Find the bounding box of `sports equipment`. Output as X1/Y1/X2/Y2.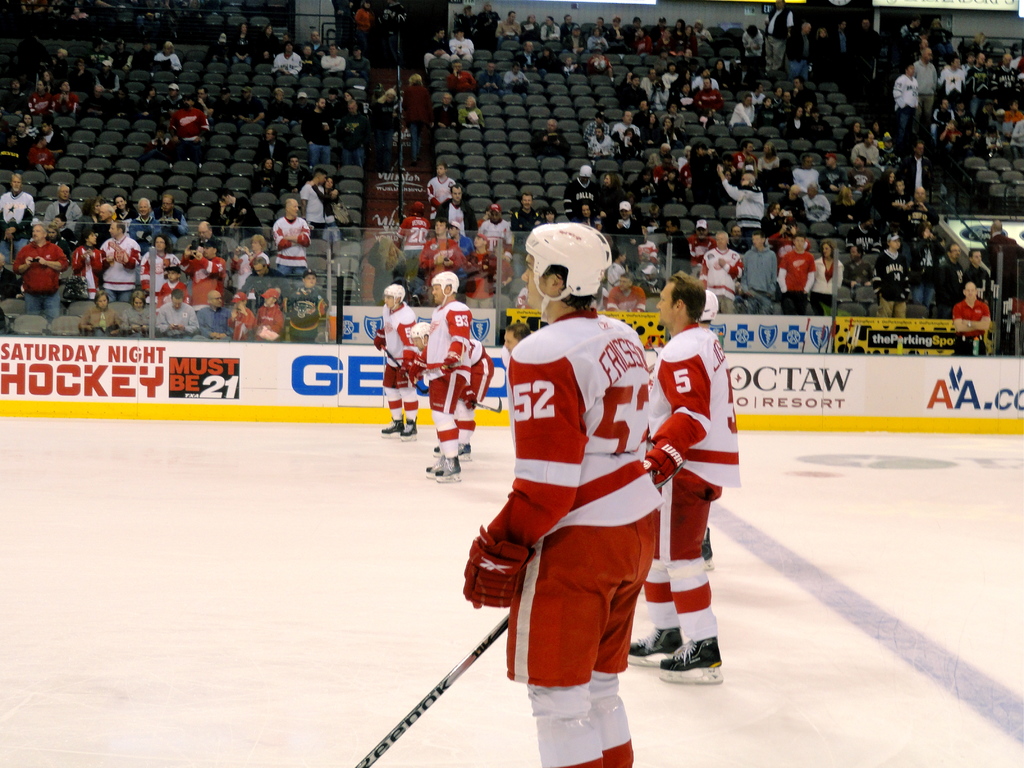
356/616/514/767.
